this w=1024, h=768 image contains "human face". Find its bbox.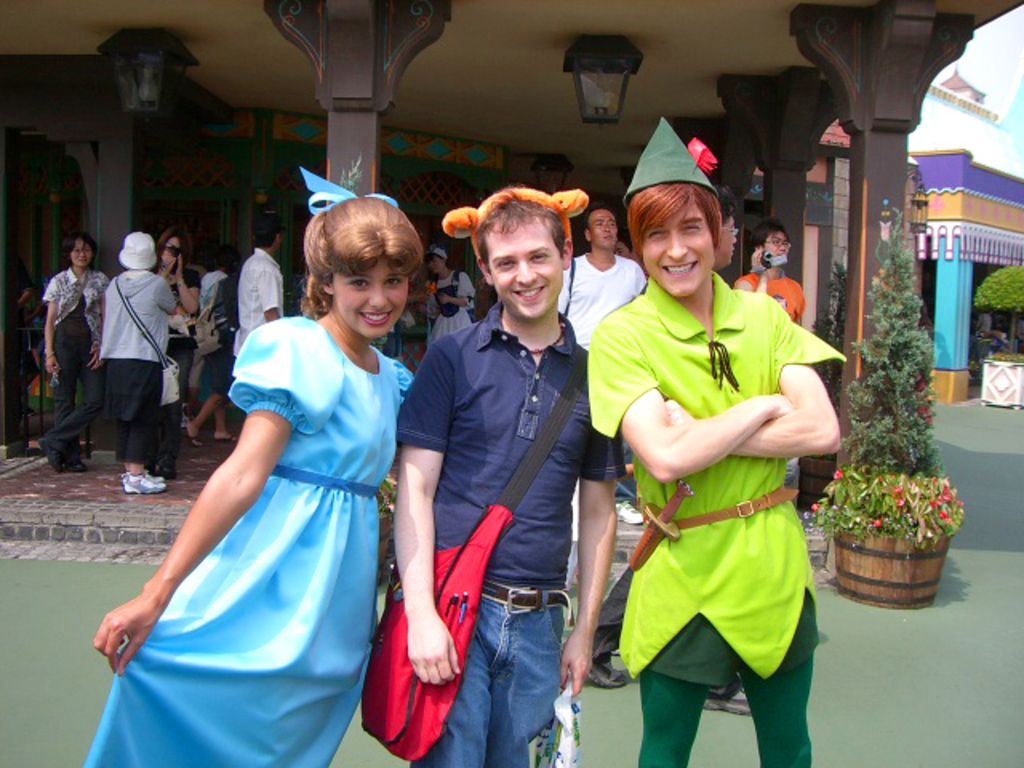
left=586, top=211, right=619, bottom=250.
